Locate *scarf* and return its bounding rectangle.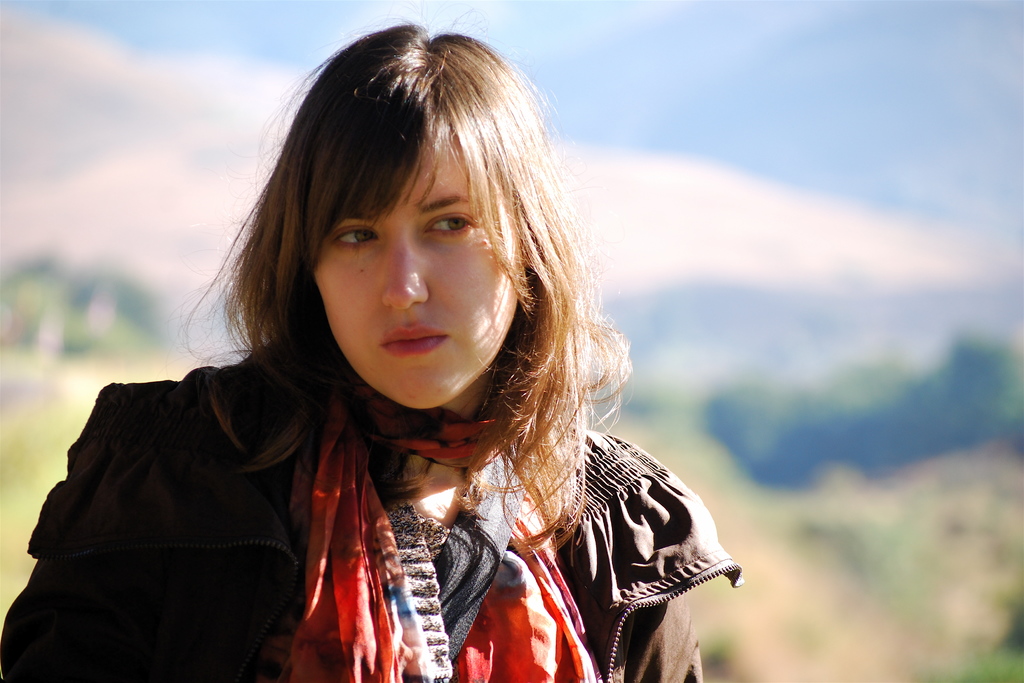
box(257, 384, 605, 682).
